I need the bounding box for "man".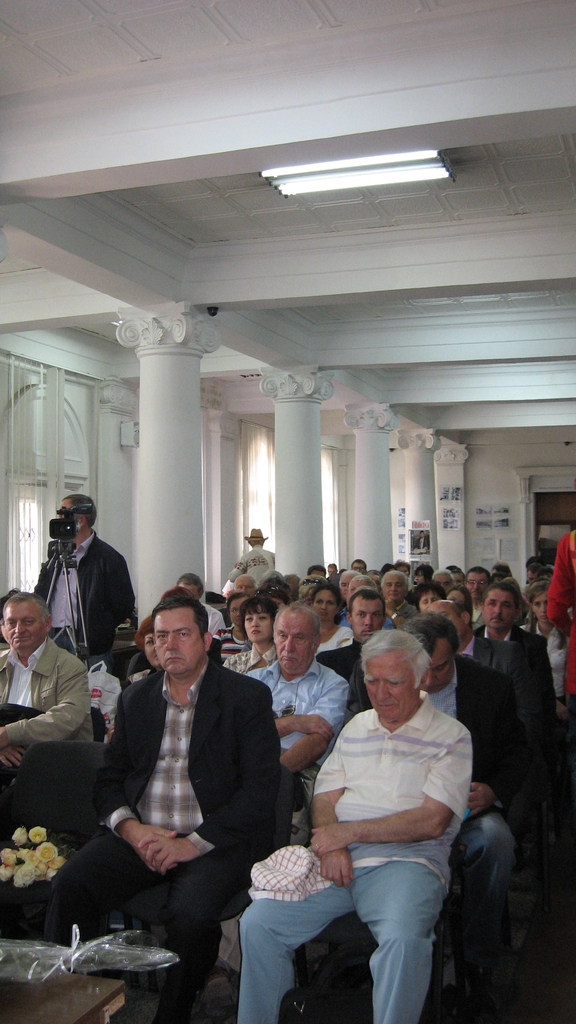
Here it is: rect(0, 585, 107, 793).
